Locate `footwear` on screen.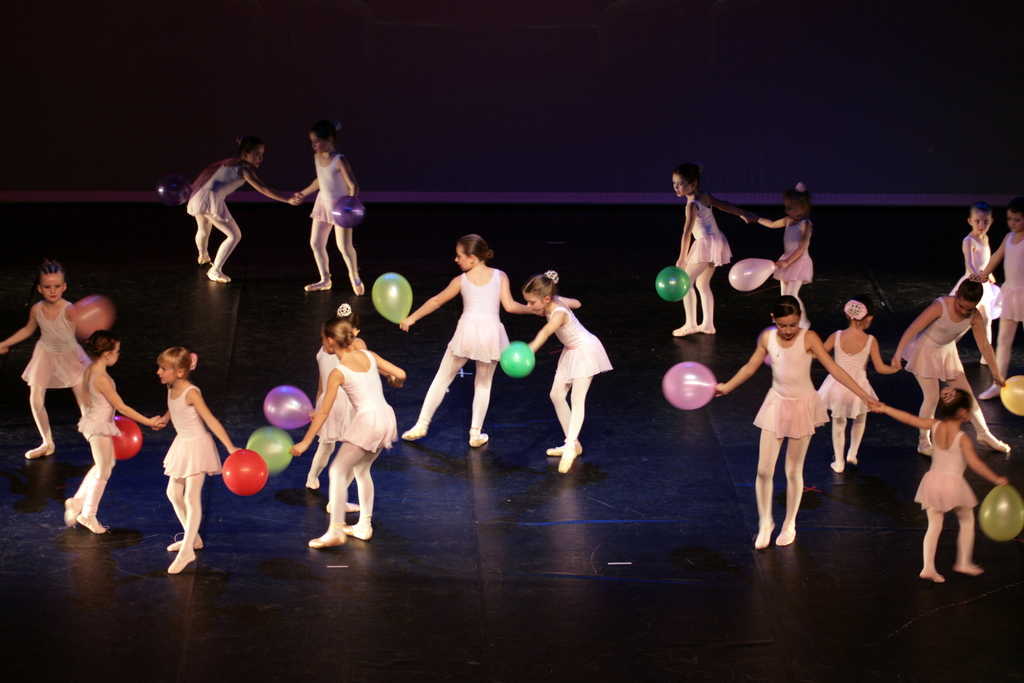
On screen at x1=200 y1=252 x2=212 y2=262.
